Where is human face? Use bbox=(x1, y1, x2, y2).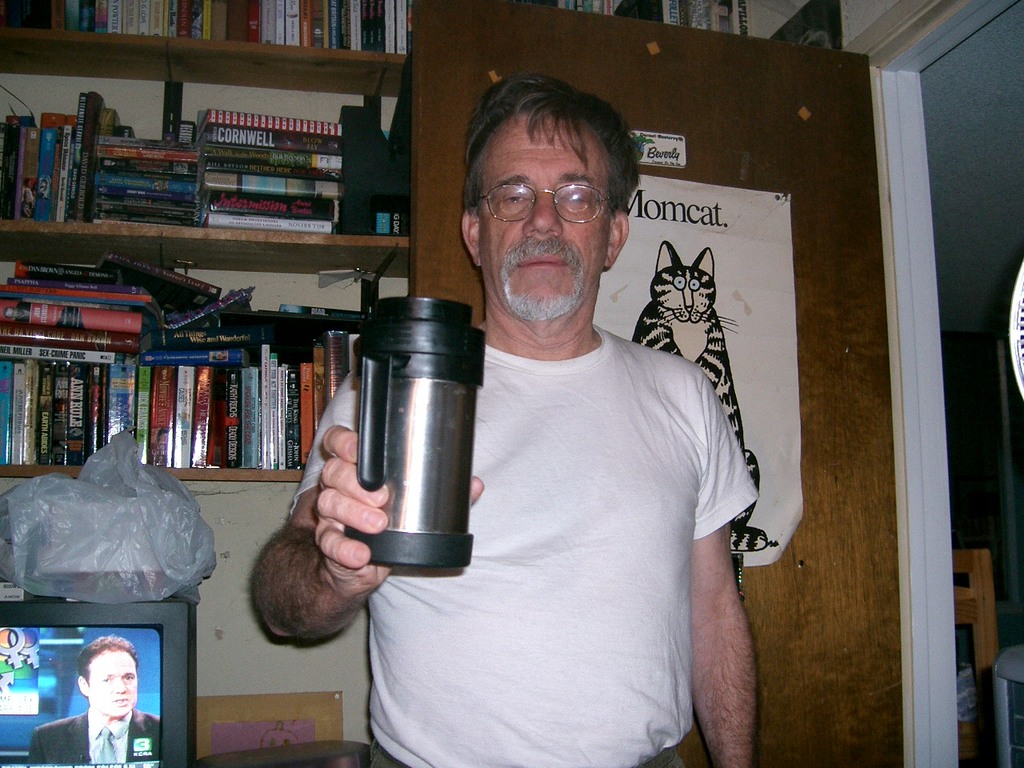
bbox=(92, 650, 138, 716).
